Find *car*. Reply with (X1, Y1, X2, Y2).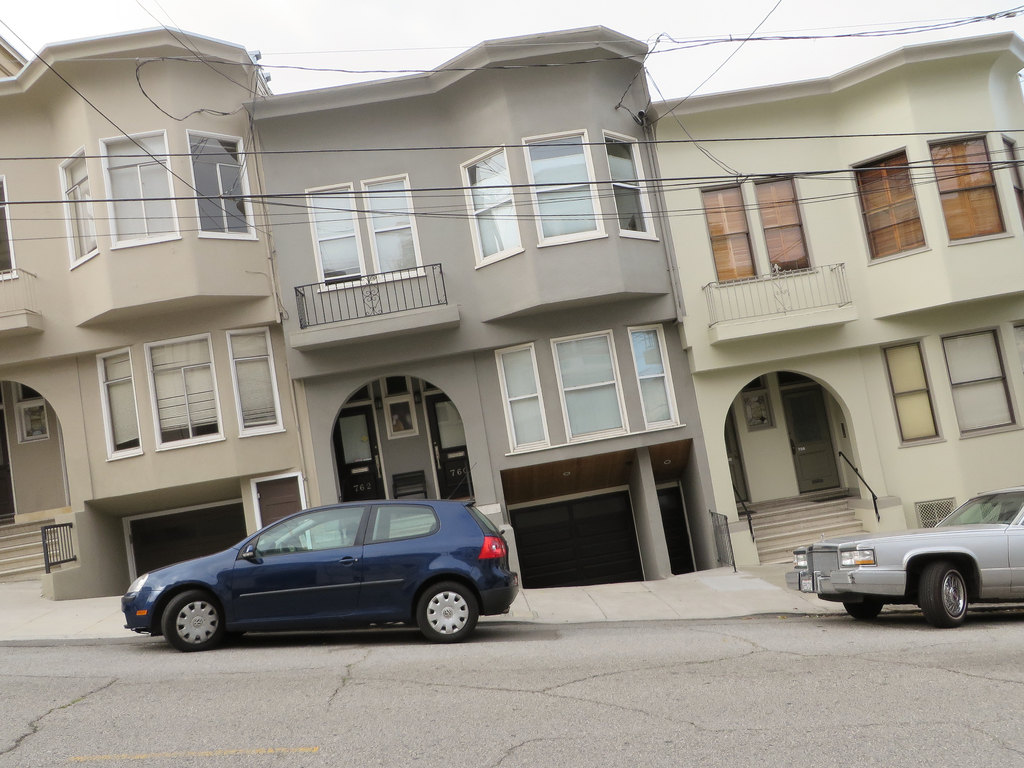
(794, 482, 1023, 630).
